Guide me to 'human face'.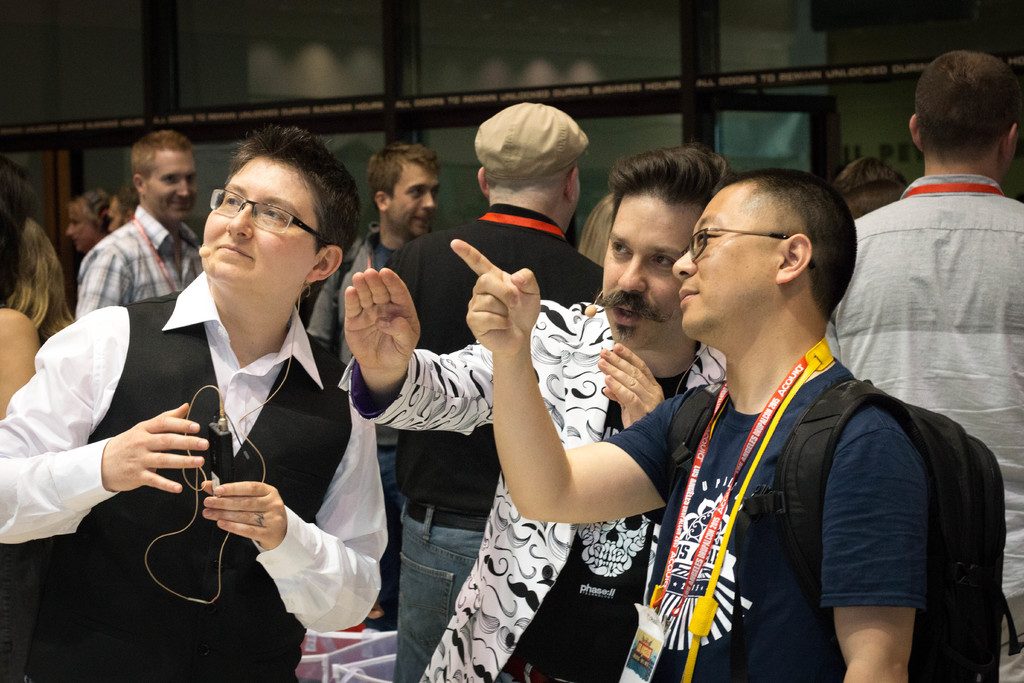
Guidance: 145, 142, 198, 224.
